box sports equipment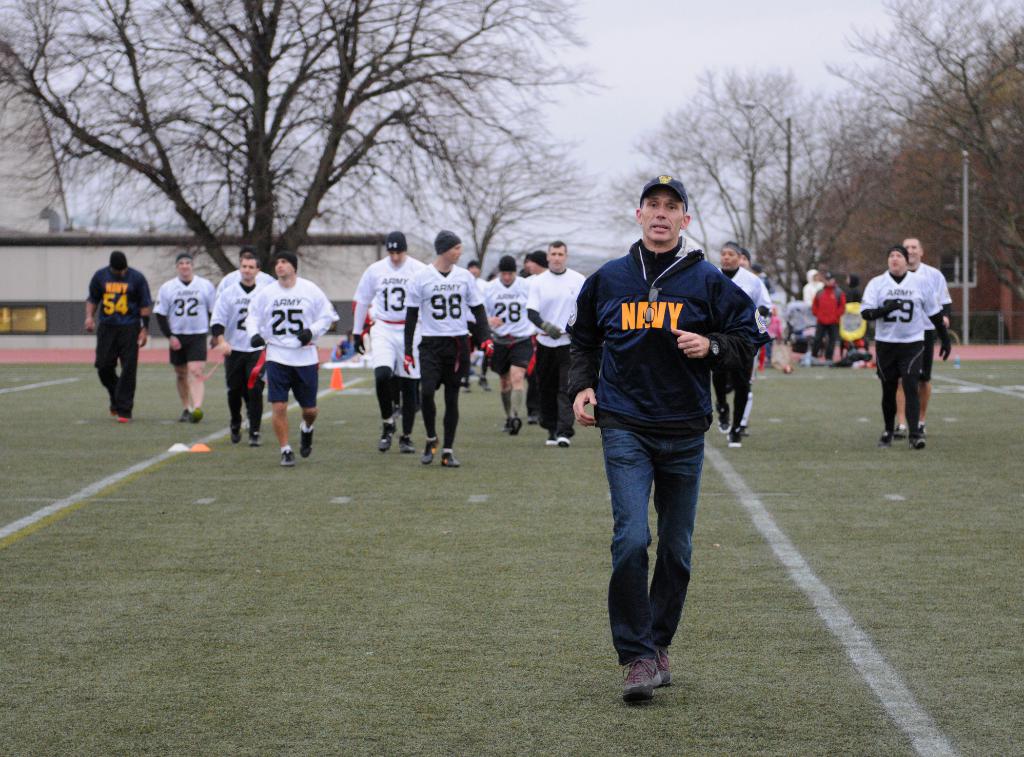
(174,410,189,425)
